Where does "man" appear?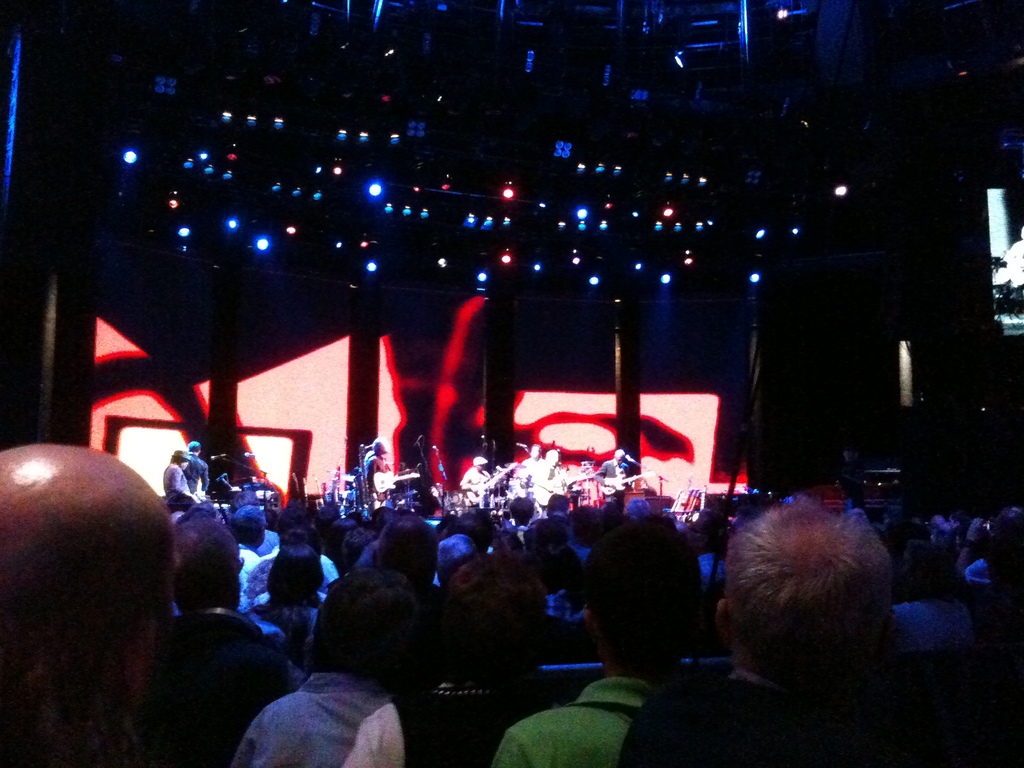
Appears at x1=593 y1=445 x2=627 y2=513.
